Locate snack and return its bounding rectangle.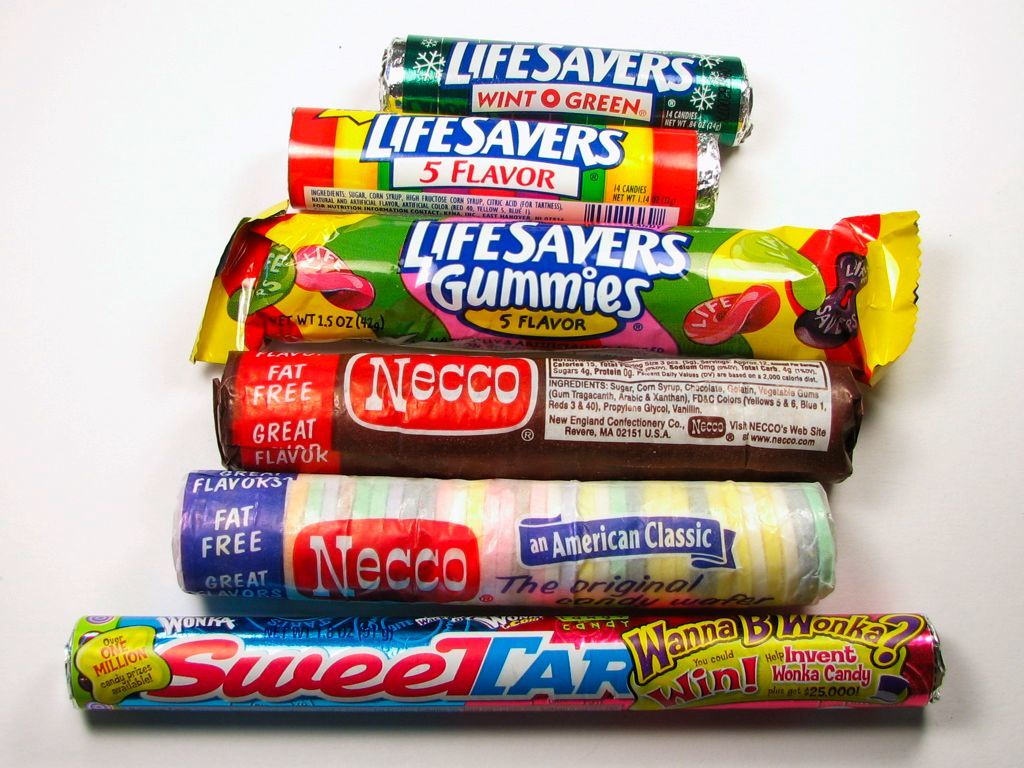
[180,470,835,610].
